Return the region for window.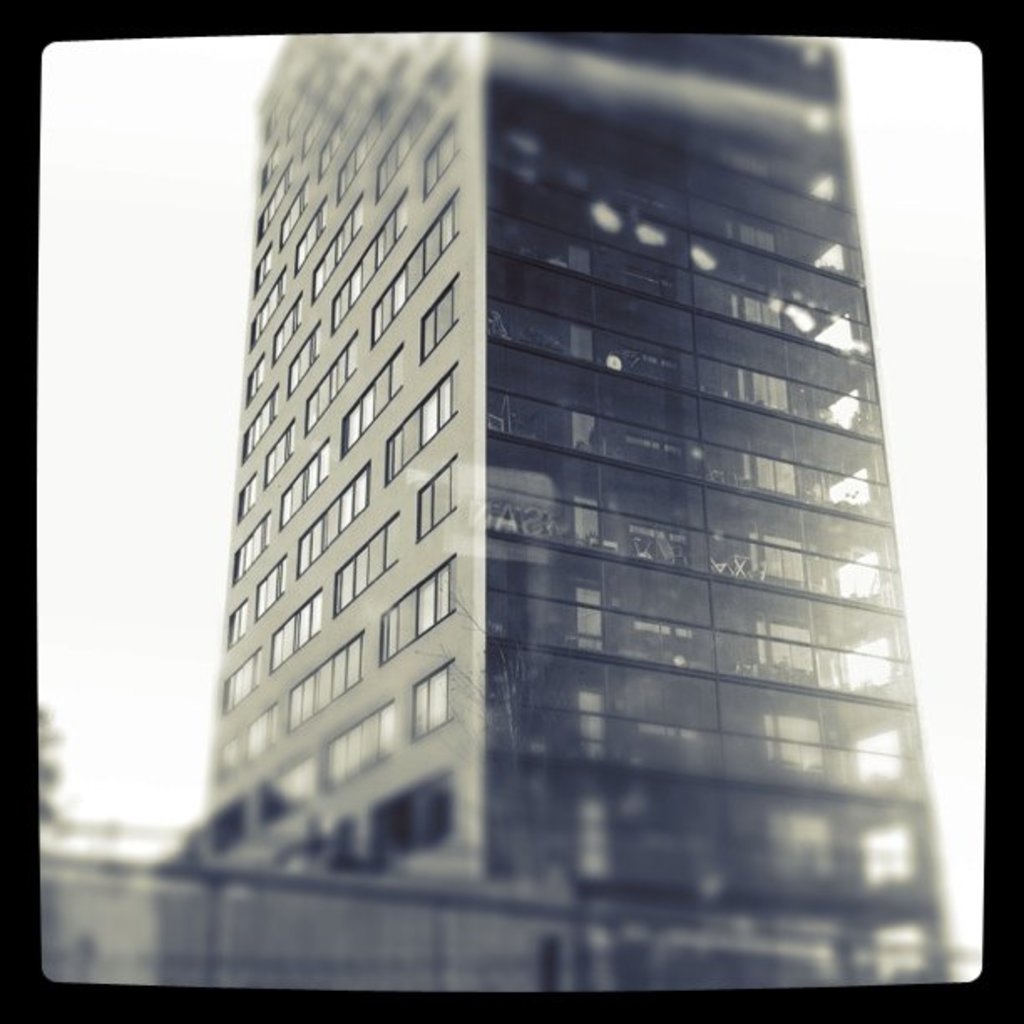
[253, 241, 273, 296].
